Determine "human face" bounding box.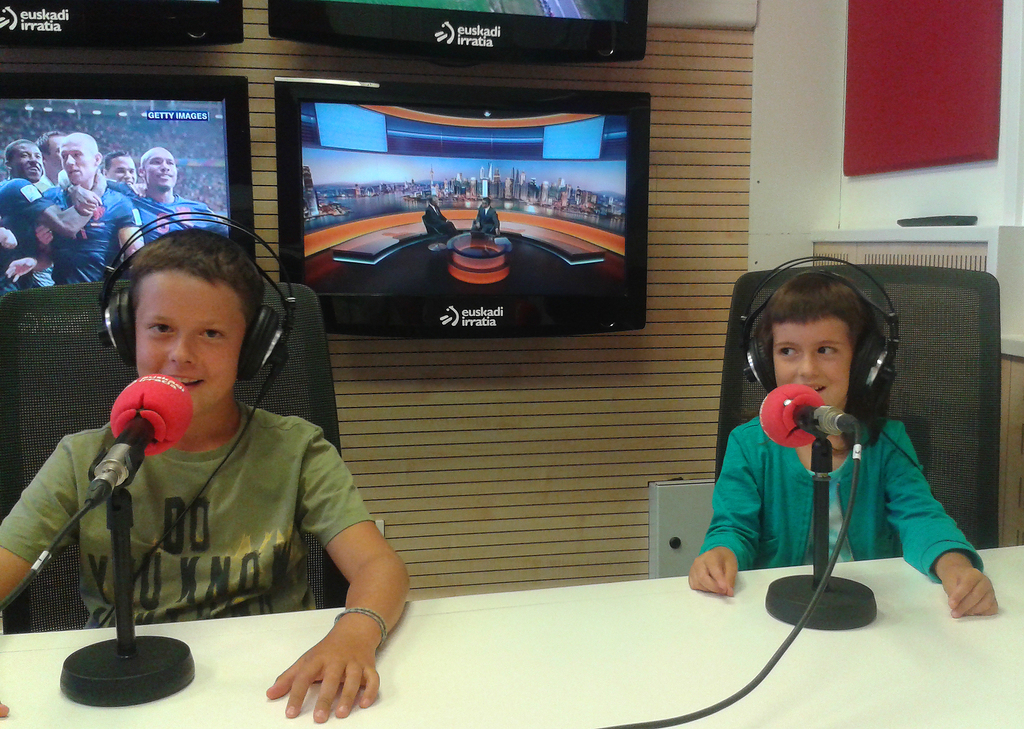
Determined: left=774, top=317, right=844, bottom=409.
